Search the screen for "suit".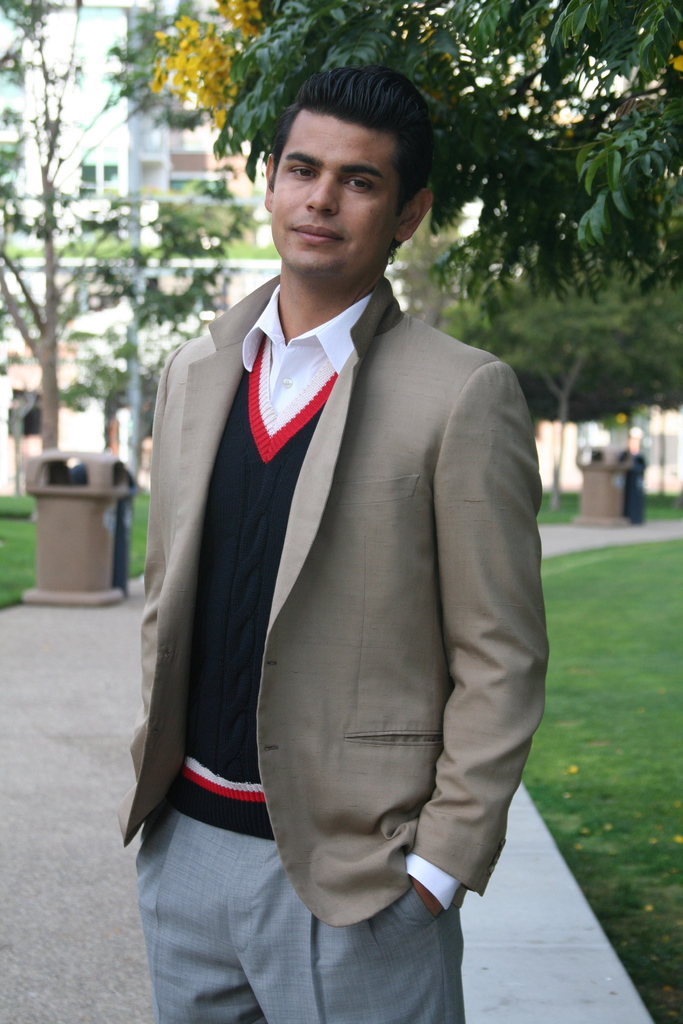
Found at <box>123,179,536,755</box>.
